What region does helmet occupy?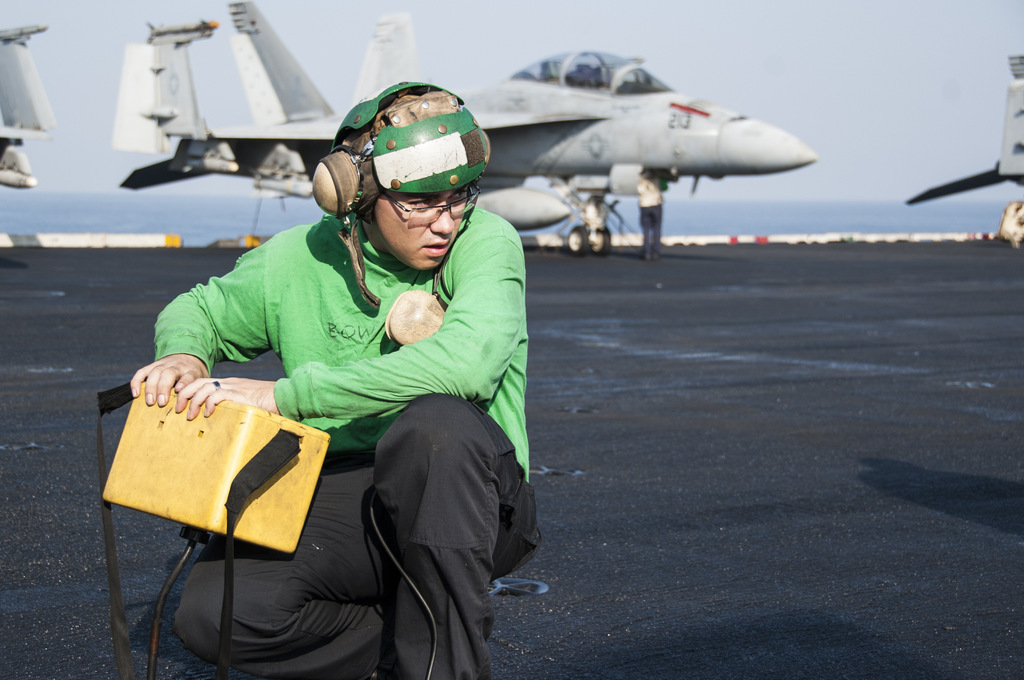
bbox=[330, 79, 484, 253].
